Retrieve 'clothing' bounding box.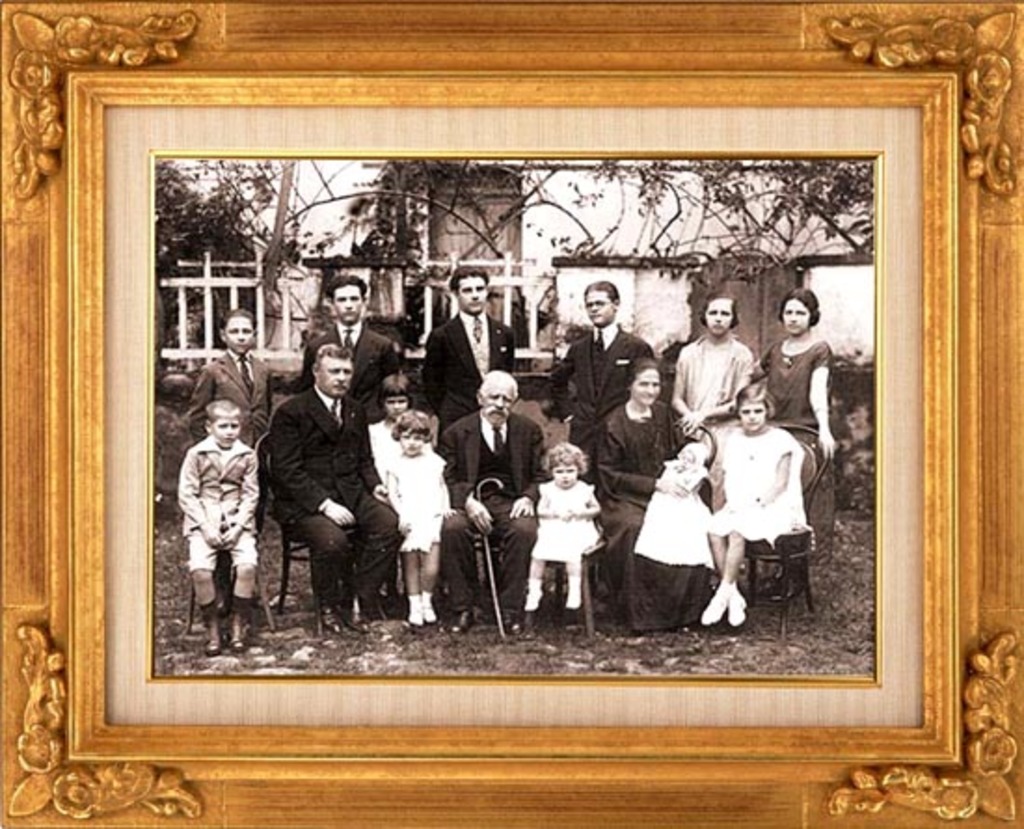
Bounding box: left=426, top=317, right=518, bottom=436.
